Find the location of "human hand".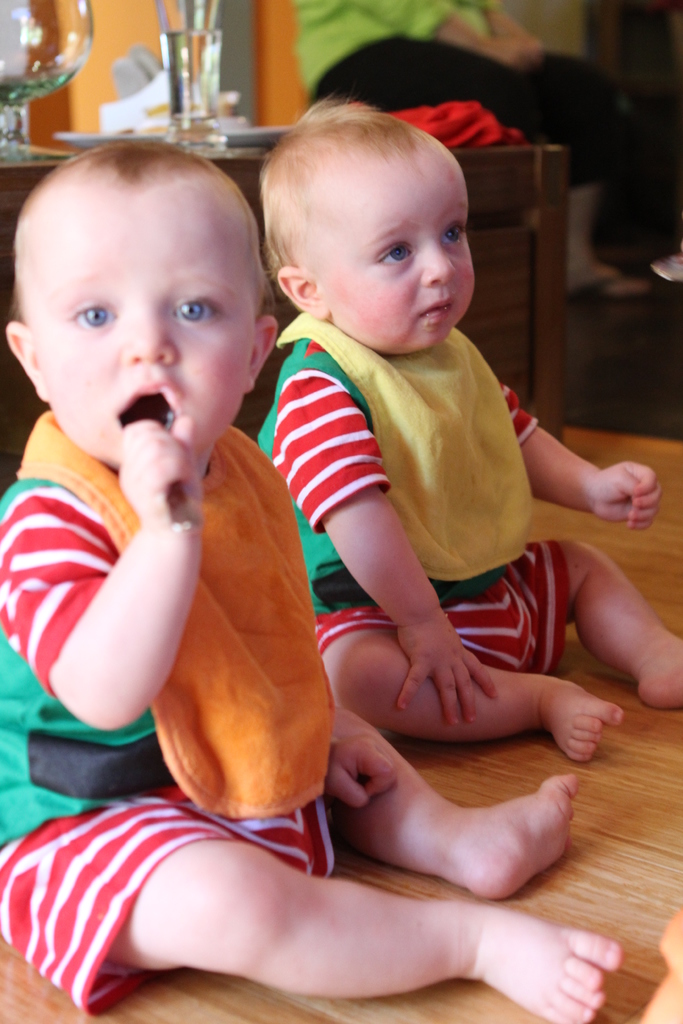
Location: x1=318 y1=730 x2=399 y2=813.
